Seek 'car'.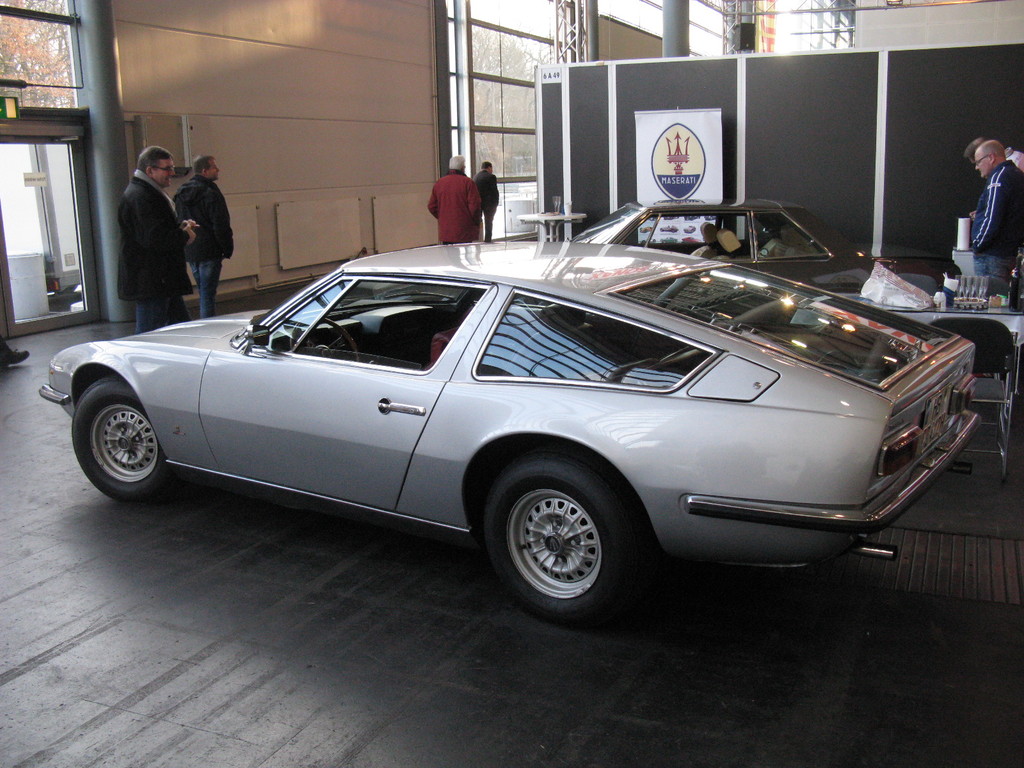
[x1=575, y1=195, x2=952, y2=301].
